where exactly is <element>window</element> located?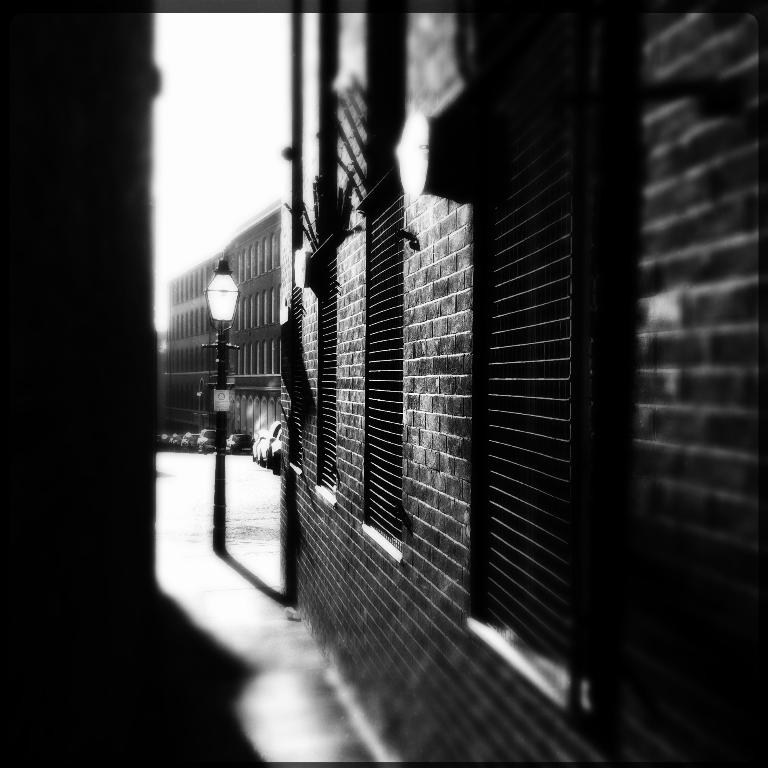
Its bounding box is {"x1": 269, "y1": 229, "x2": 276, "y2": 274}.
